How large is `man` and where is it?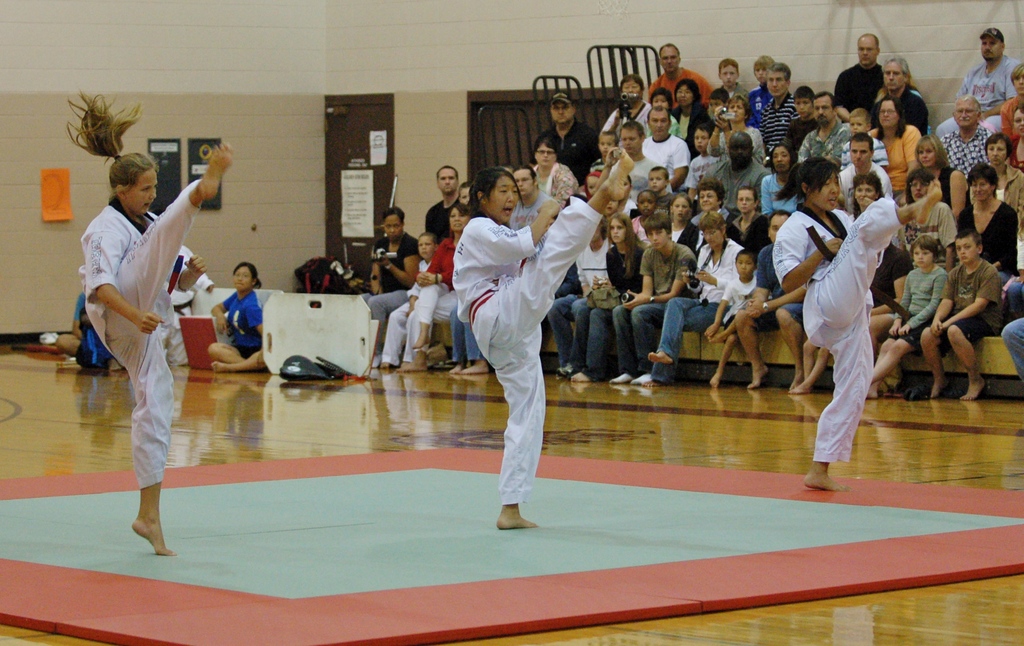
Bounding box: x1=652 y1=41 x2=715 y2=111.
